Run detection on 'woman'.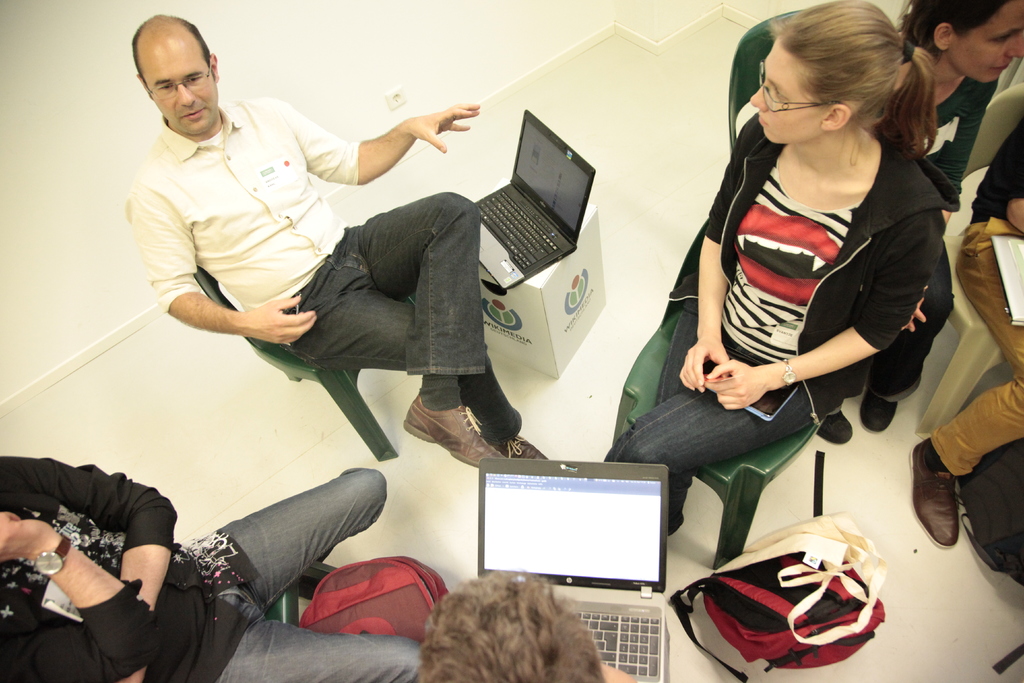
Result: 817/0/1023/444.
